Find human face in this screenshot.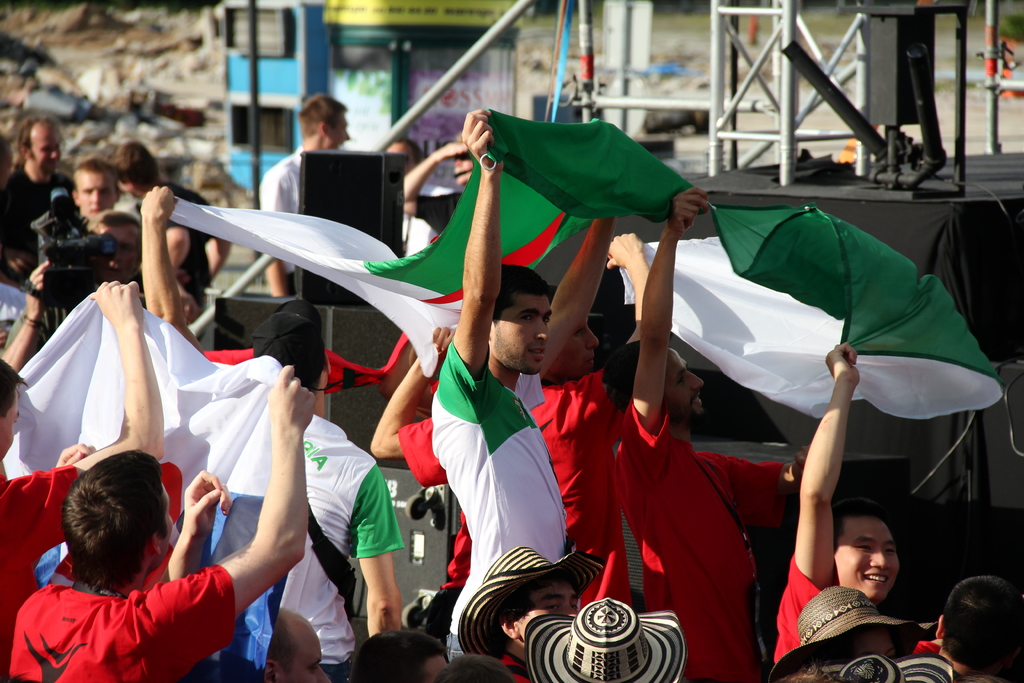
The bounding box for human face is 71:172:115:219.
